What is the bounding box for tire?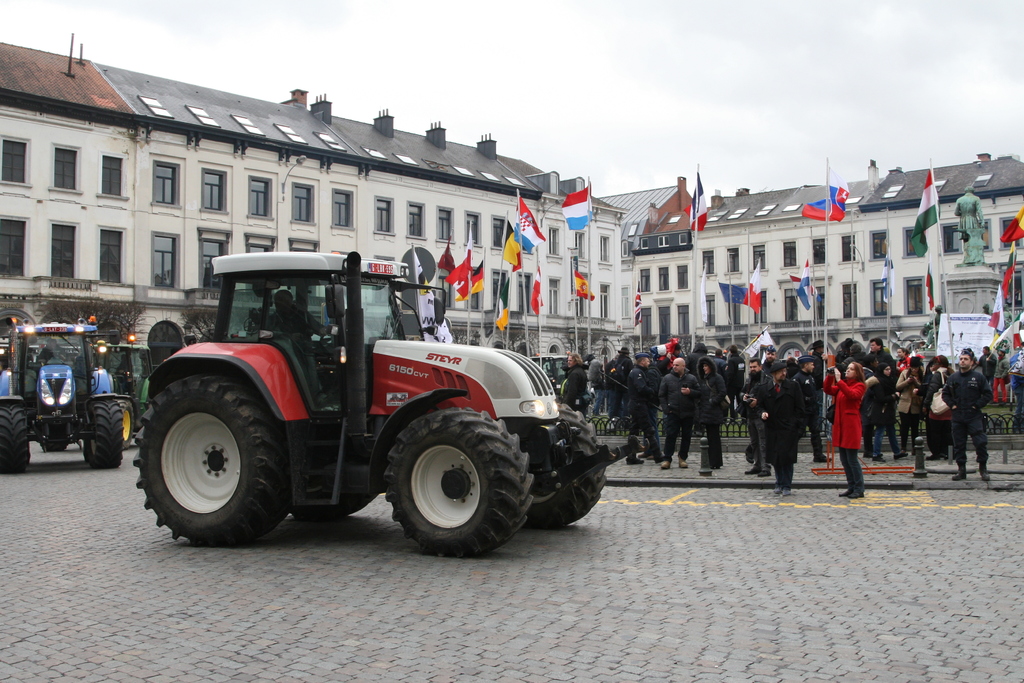
region(134, 378, 292, 547).
